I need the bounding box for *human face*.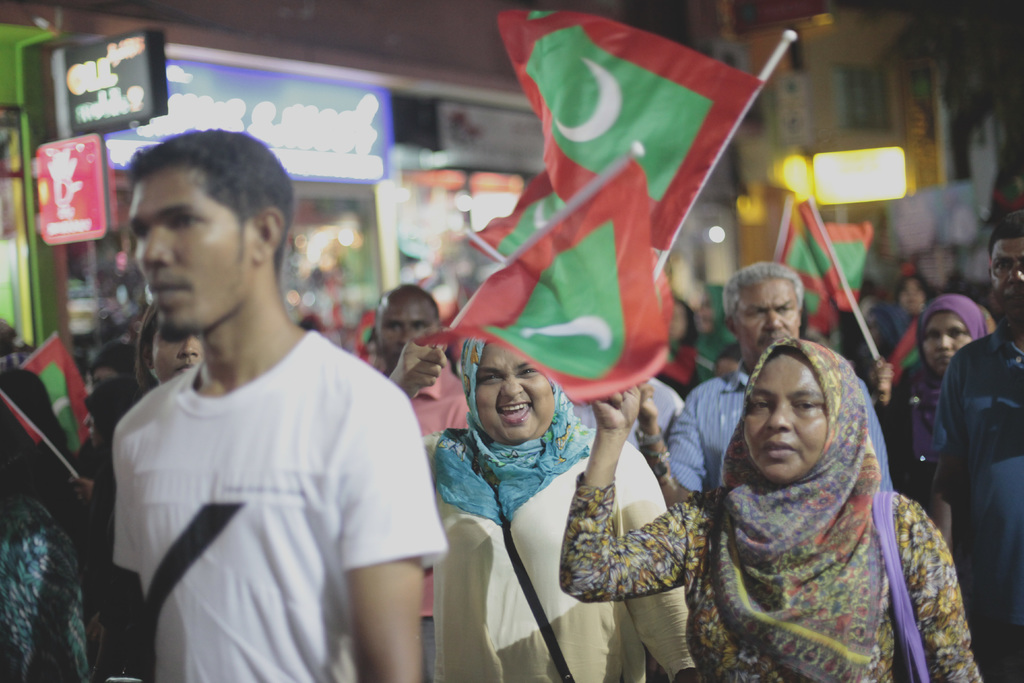
Here it is: 741 352 830 481.
